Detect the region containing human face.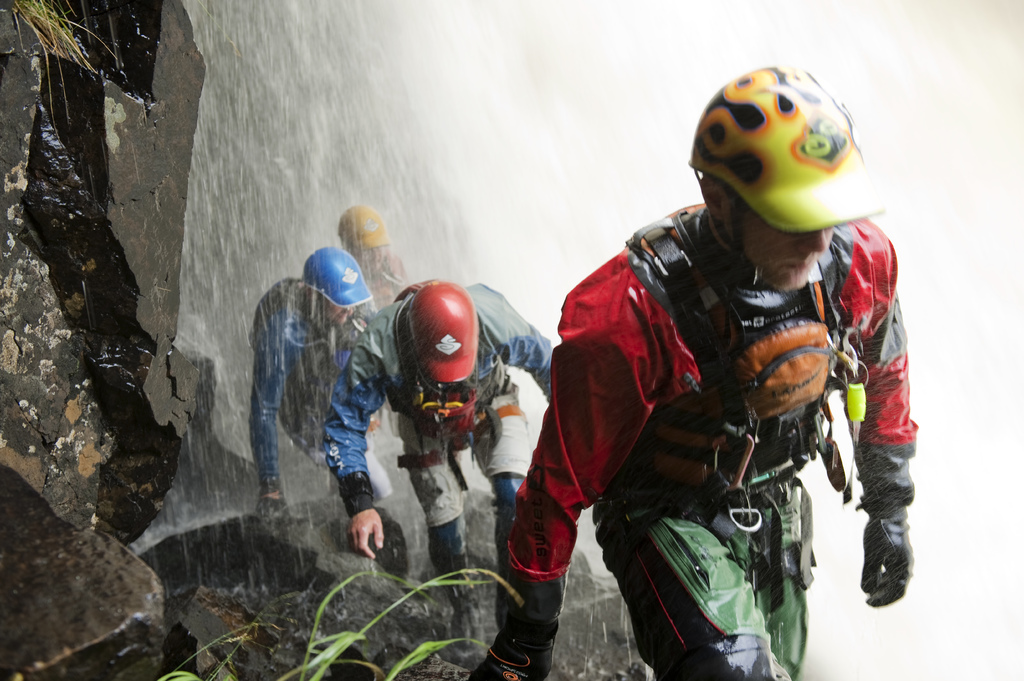
x1=733, y1=205, x2=832, y2=293.
